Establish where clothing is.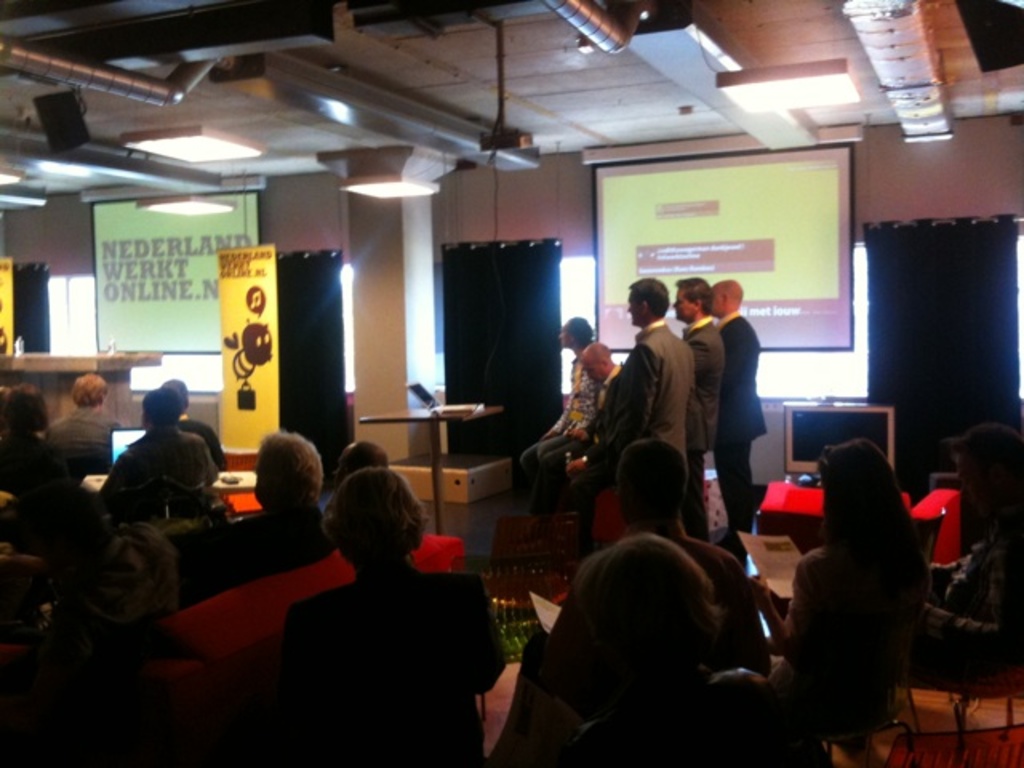
Established at (left=43, top=400, right=117, bottom=464).
